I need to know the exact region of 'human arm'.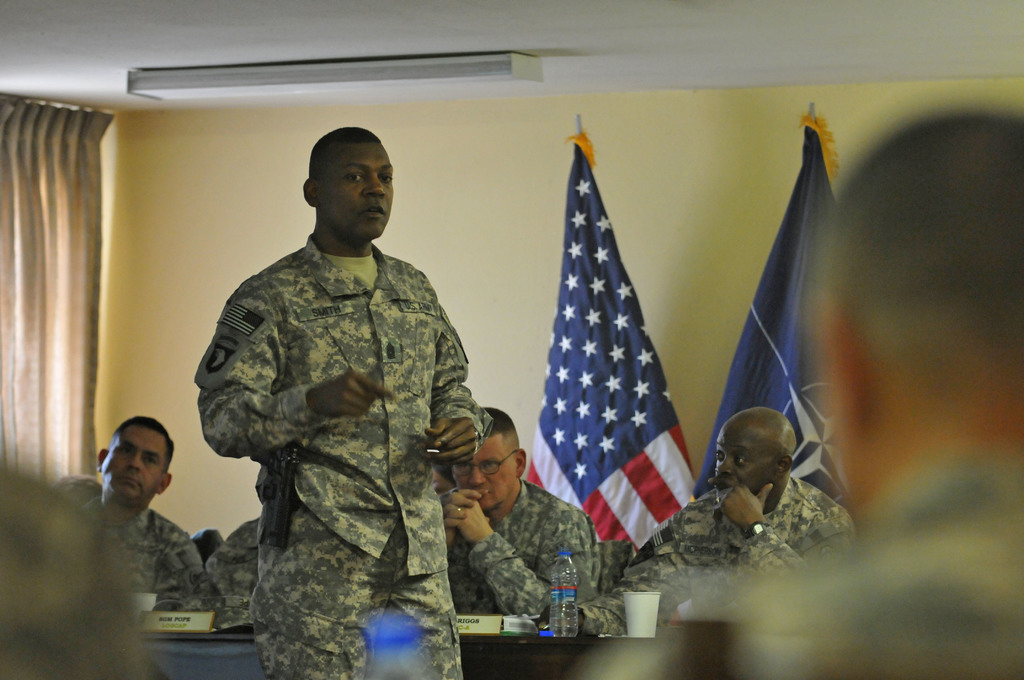
Region: select_region(204, 280, 402, 458).
